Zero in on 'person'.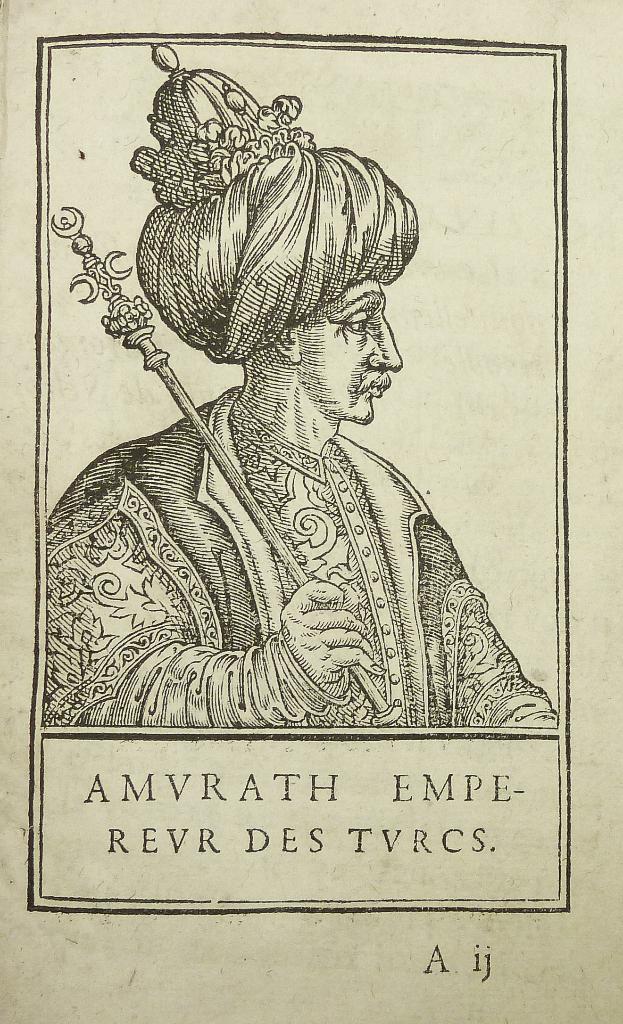
Zeroed in: 42:36:556:727.
